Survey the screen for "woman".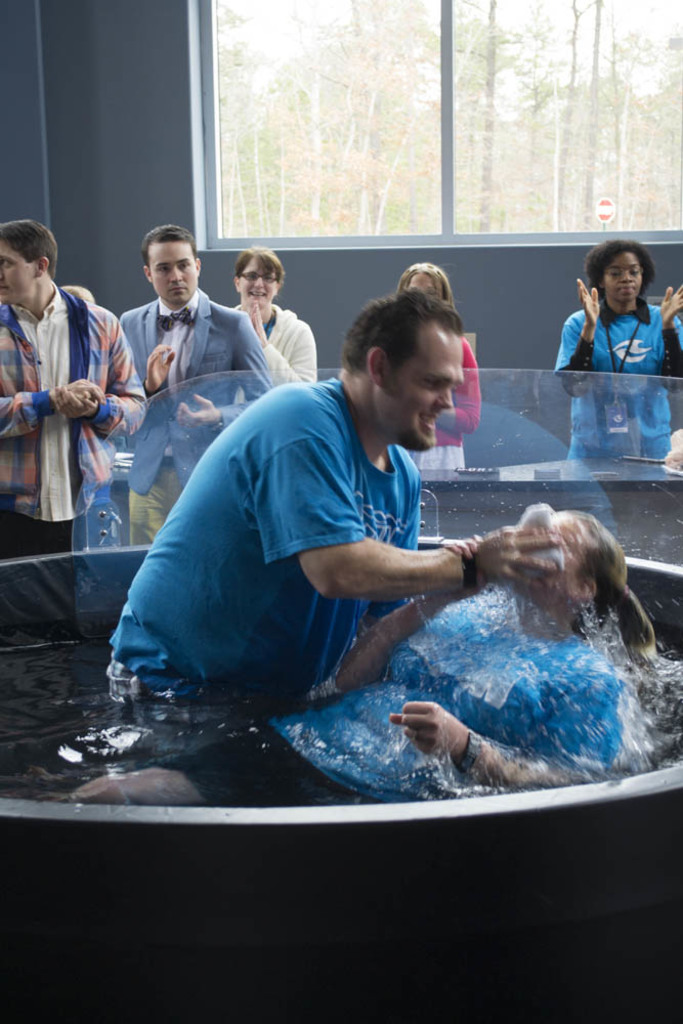
Survey found: box(49, 509, 661, 821).
